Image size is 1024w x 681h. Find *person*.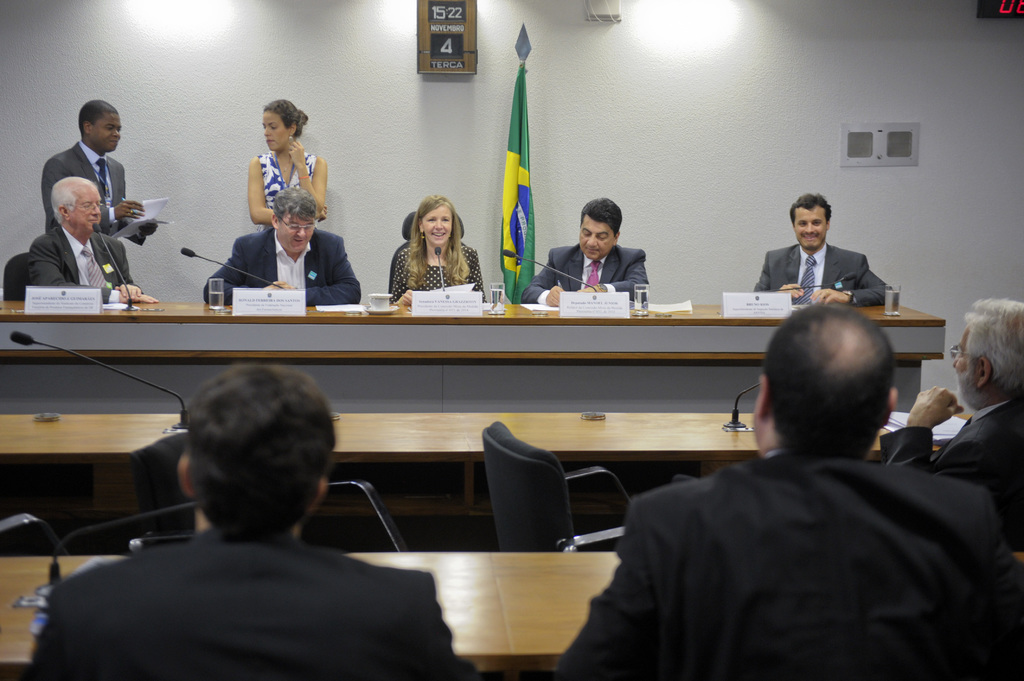
box=[553, 313, 1007, 680].
